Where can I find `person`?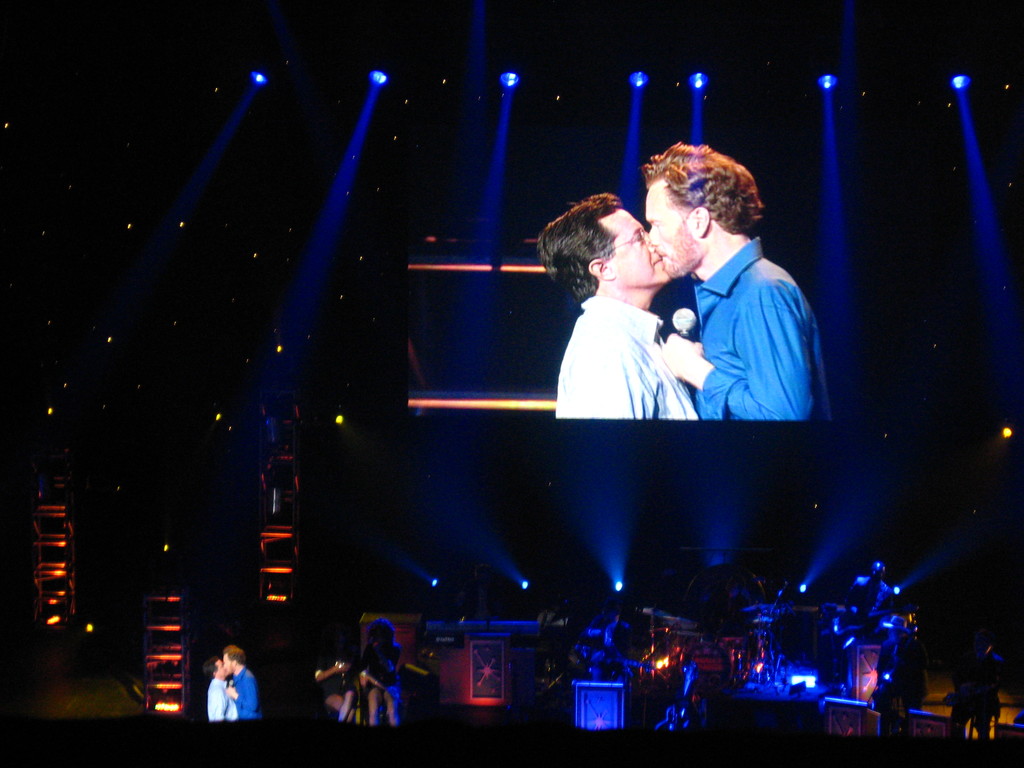
You can find it at x1=874, y1=614, x2=927, y2=722.
